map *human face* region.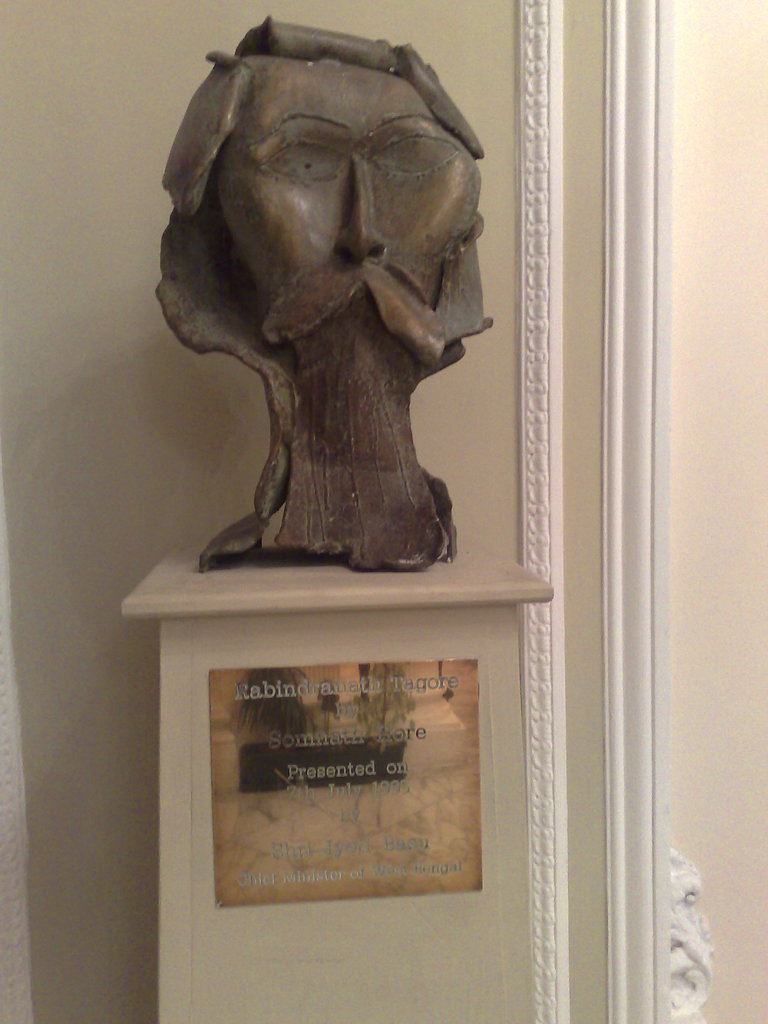
Mapped to (x1=211, y1=65, x2=483, y2=305).
